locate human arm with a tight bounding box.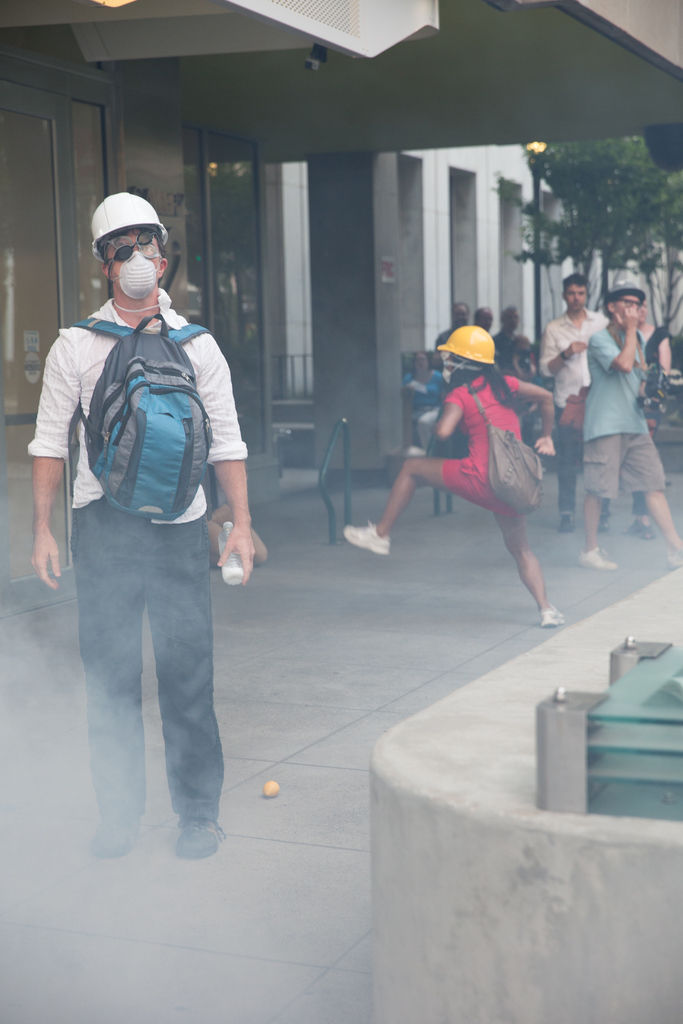
<region>26, 335, 79, 590</region>.
